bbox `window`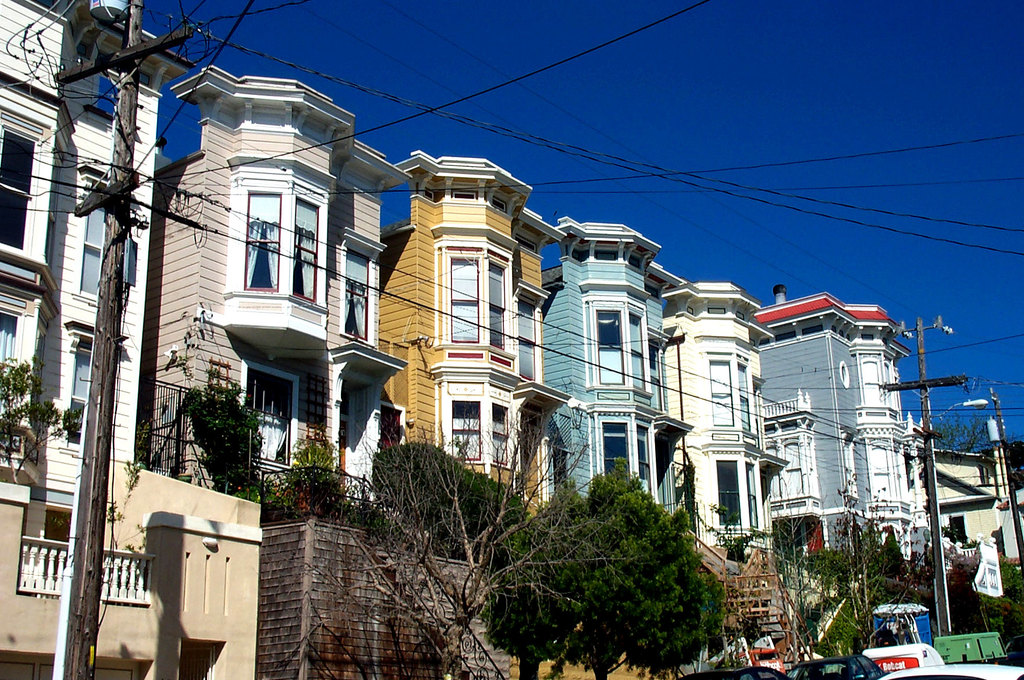
x1=72, y1=160, x2=144, y2=312
